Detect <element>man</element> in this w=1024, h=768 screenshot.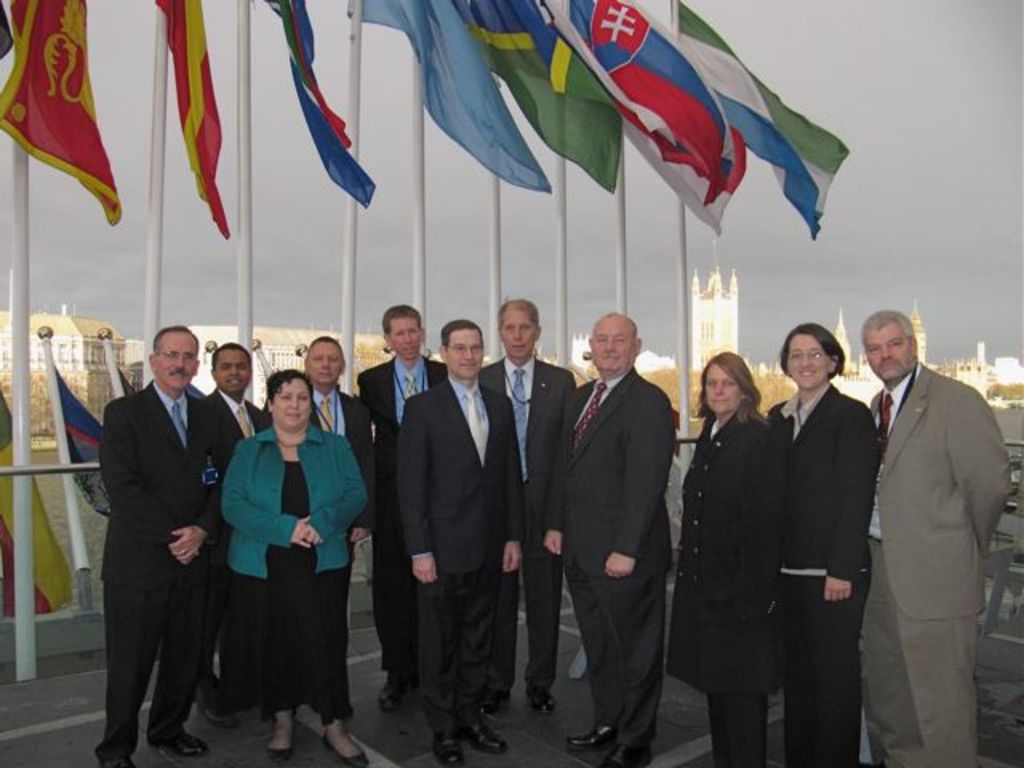
Detection: {"left": 480, "top": 293, "right": 589, "bottom": 723}.
